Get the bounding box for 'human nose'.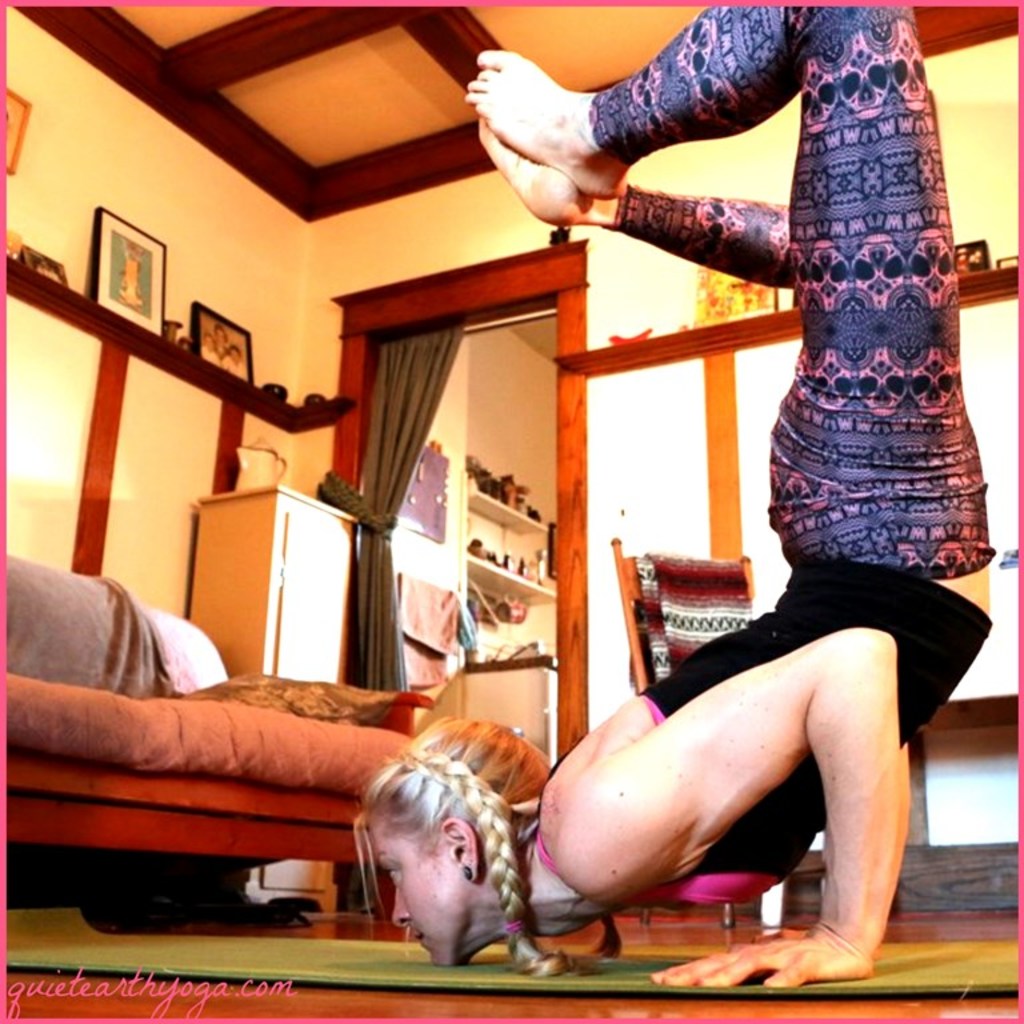
box(389, 888, 412, 923).
